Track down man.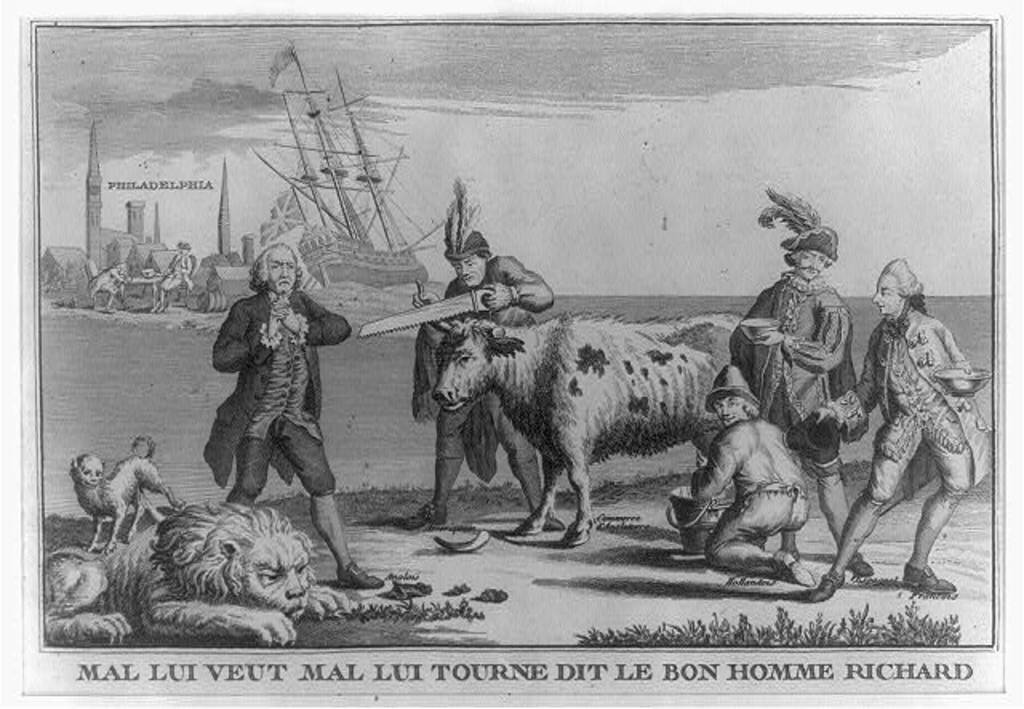
Tracked to (left=214, top=238, right=376, bottom=594).
